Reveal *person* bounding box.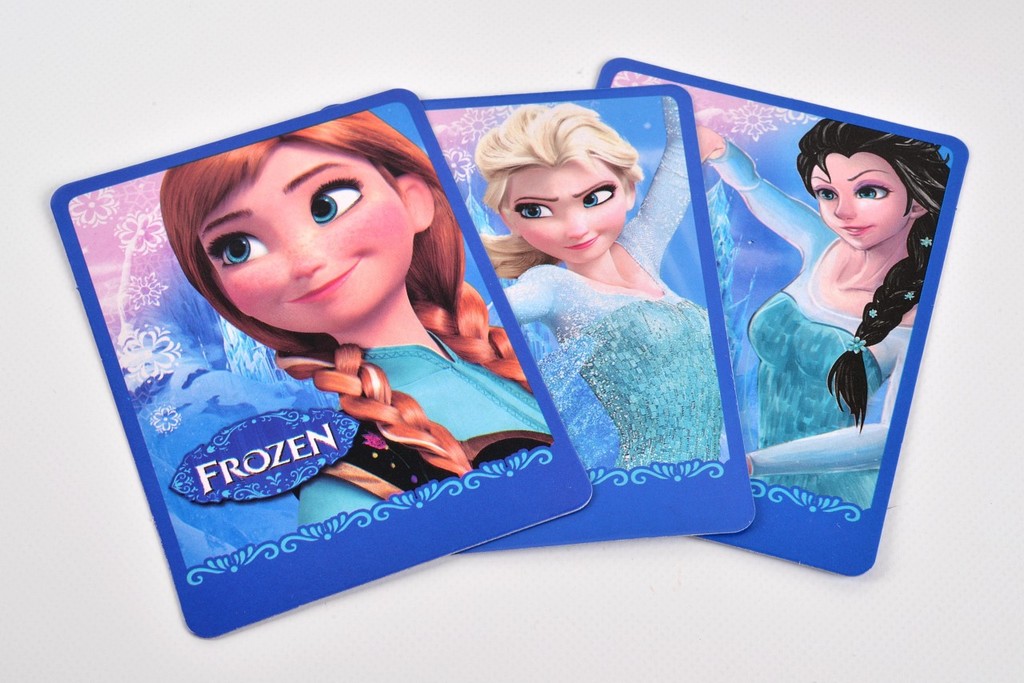
Revealed: (left=467, top=98, right=731, bottom=464).
